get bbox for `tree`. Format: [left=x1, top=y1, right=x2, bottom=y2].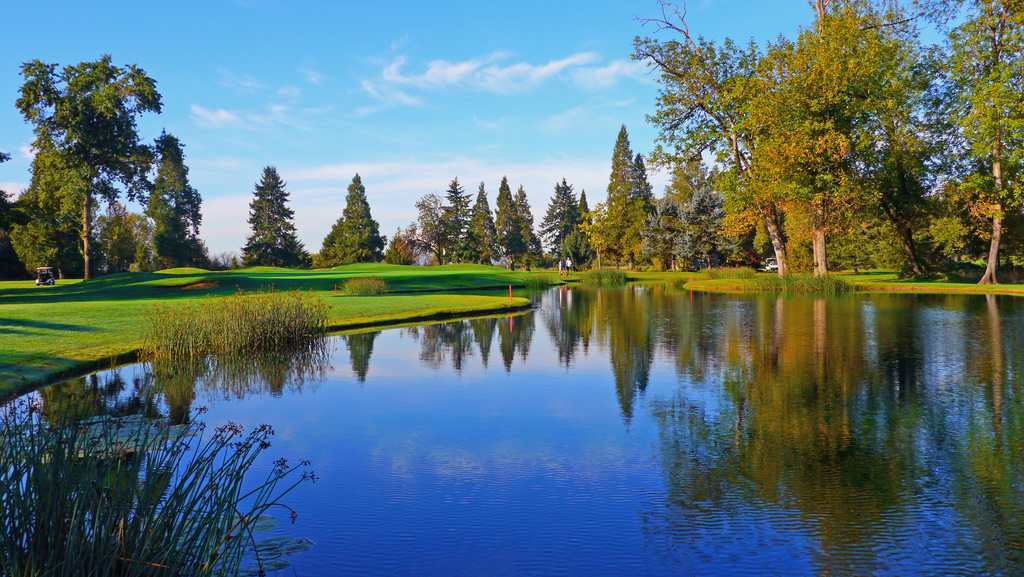
[left=632, top=0, right=854, bottom=275].
